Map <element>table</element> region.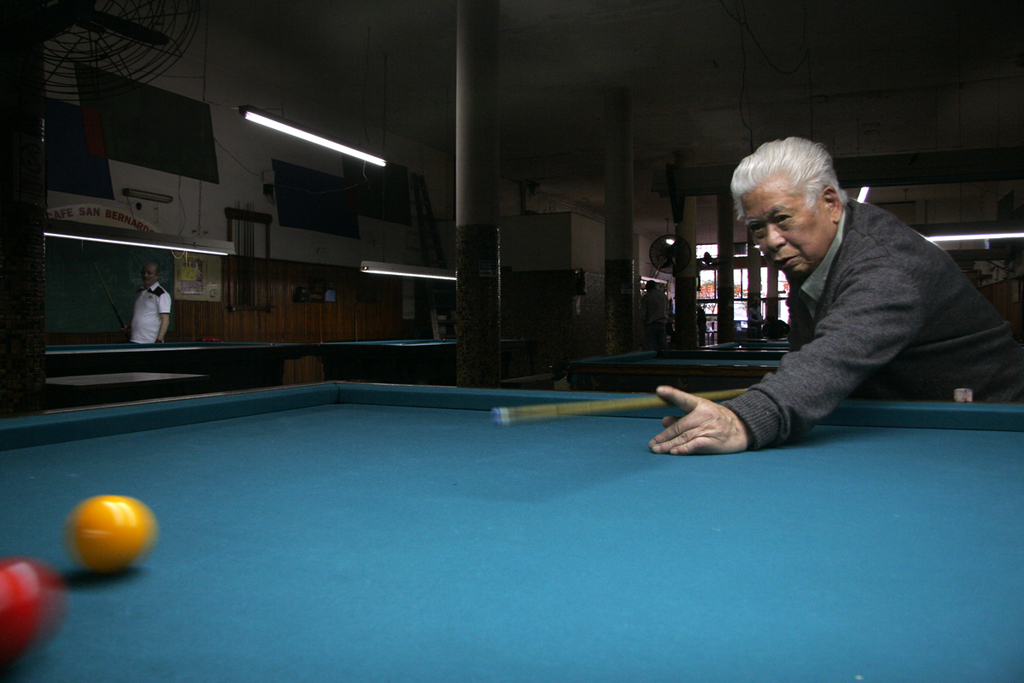
Mapped to 0 366 1023 682.
